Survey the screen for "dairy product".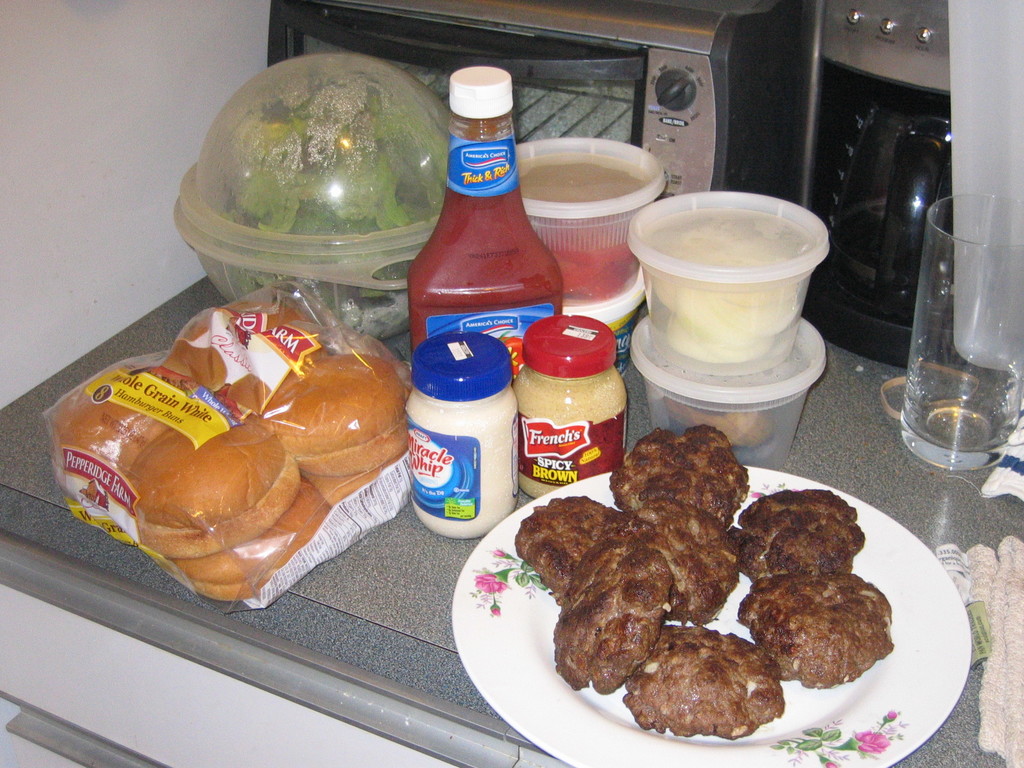
Survey found: 638 200 813 369.
